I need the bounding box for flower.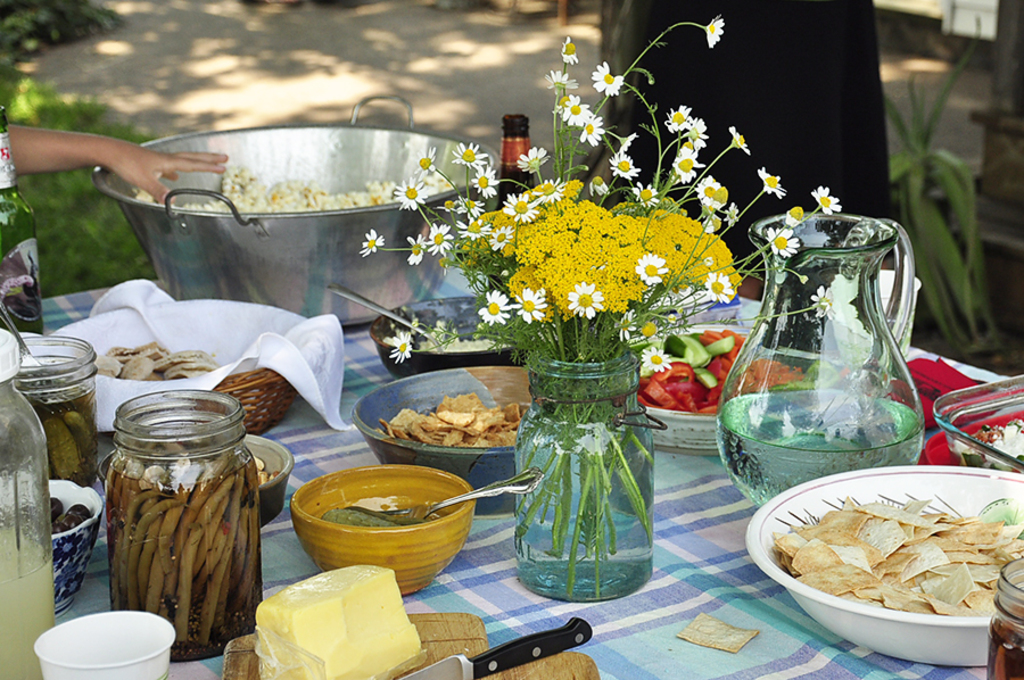
Here it is: 501 194 542 224.
